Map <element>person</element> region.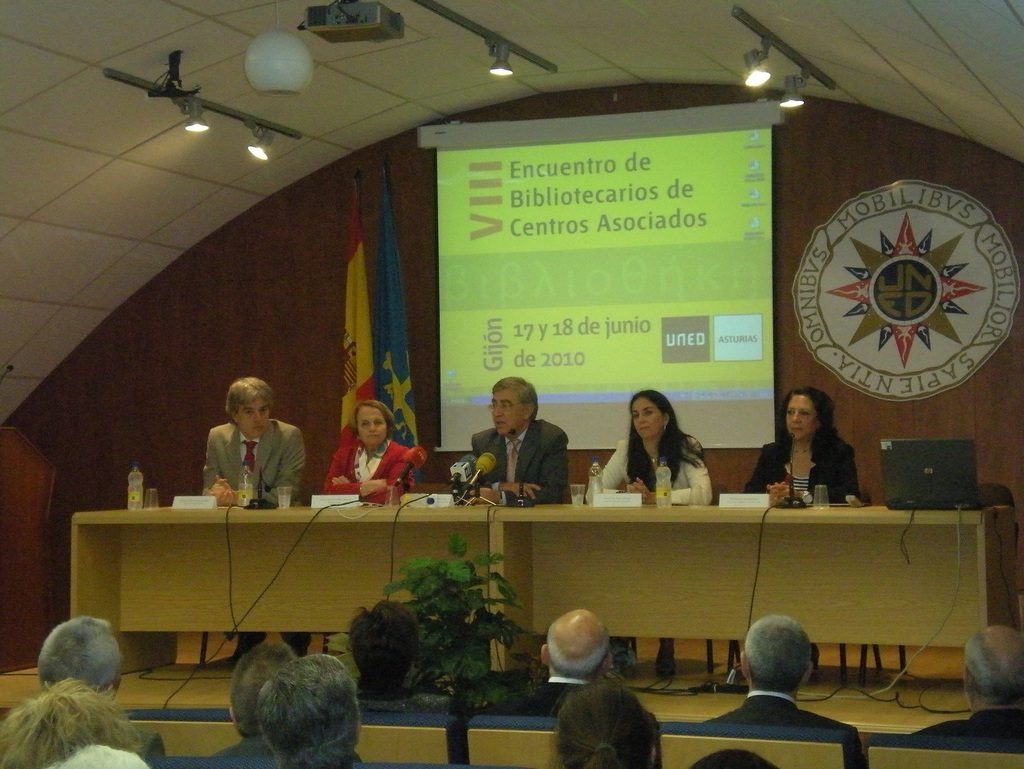
Mapped to {"x1": 200, "y1": 368, "x2": 307, "y2": 664}.
